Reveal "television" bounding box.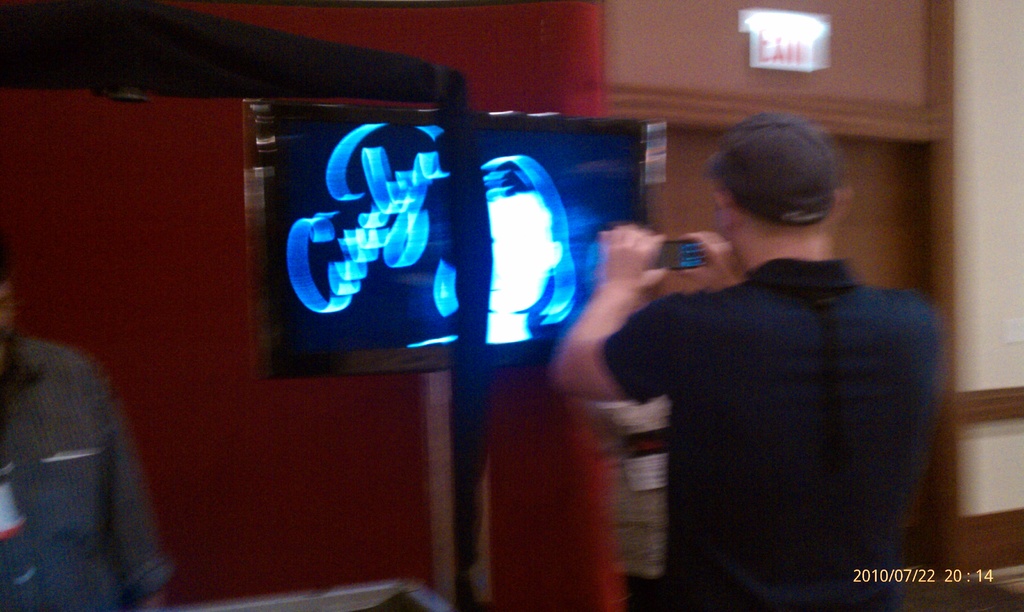
Revealed: select_region(250, 97, 666, 401).
